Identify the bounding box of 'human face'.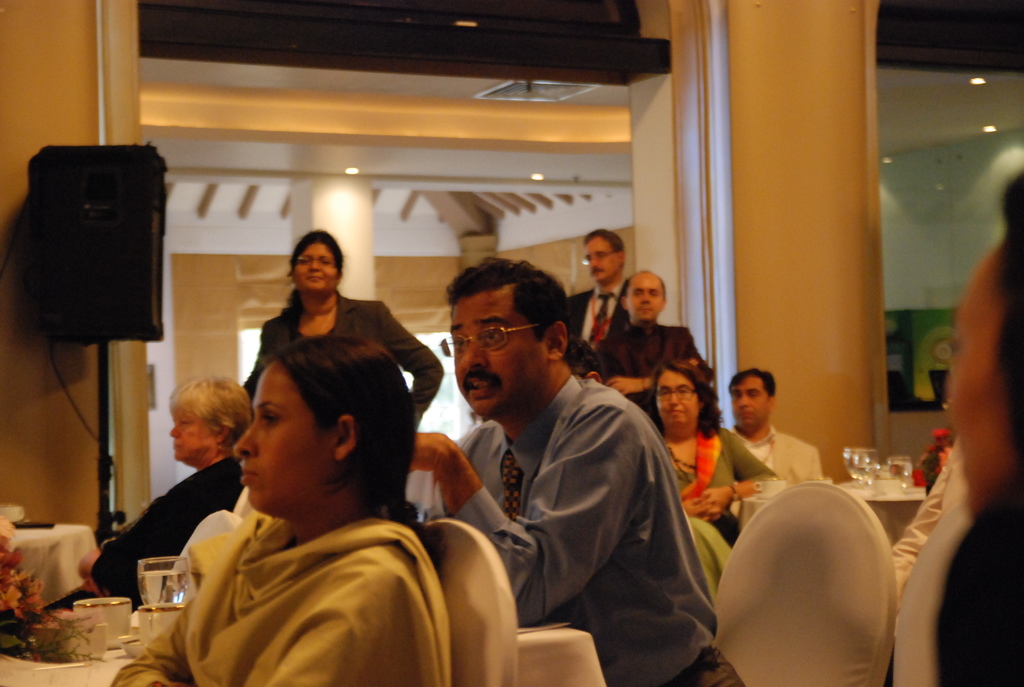
detection(170, 413, 212, 460).
